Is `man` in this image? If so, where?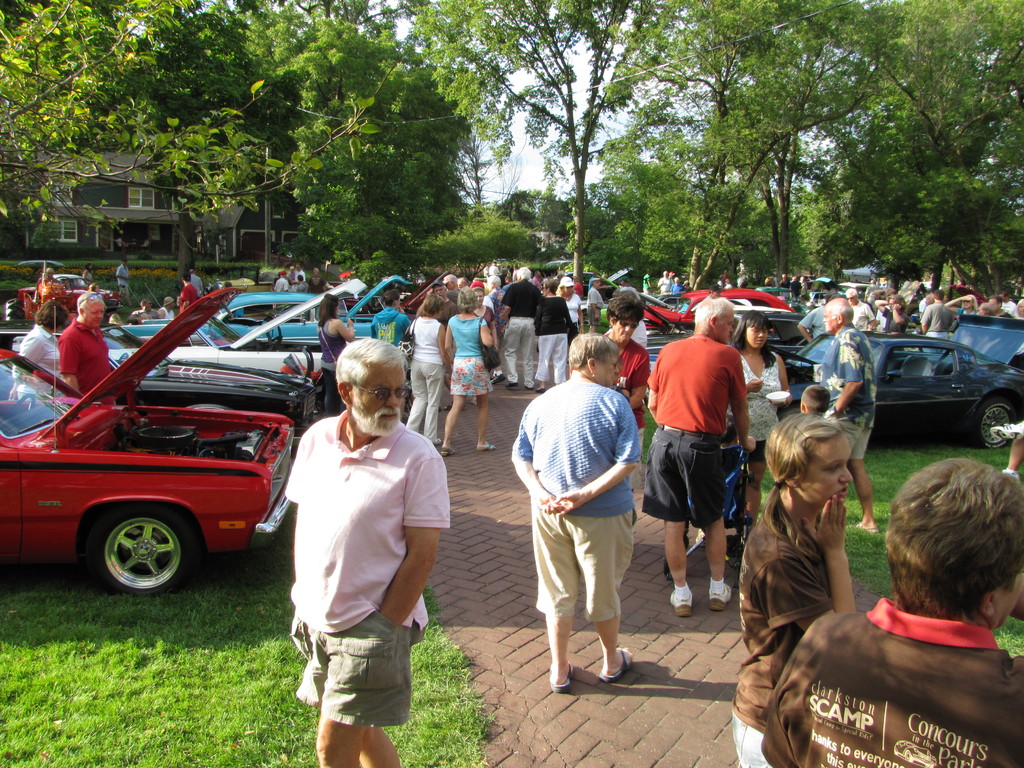
Yes, at pyautogui.locateOnScreen(308, 268, 326, 296).
